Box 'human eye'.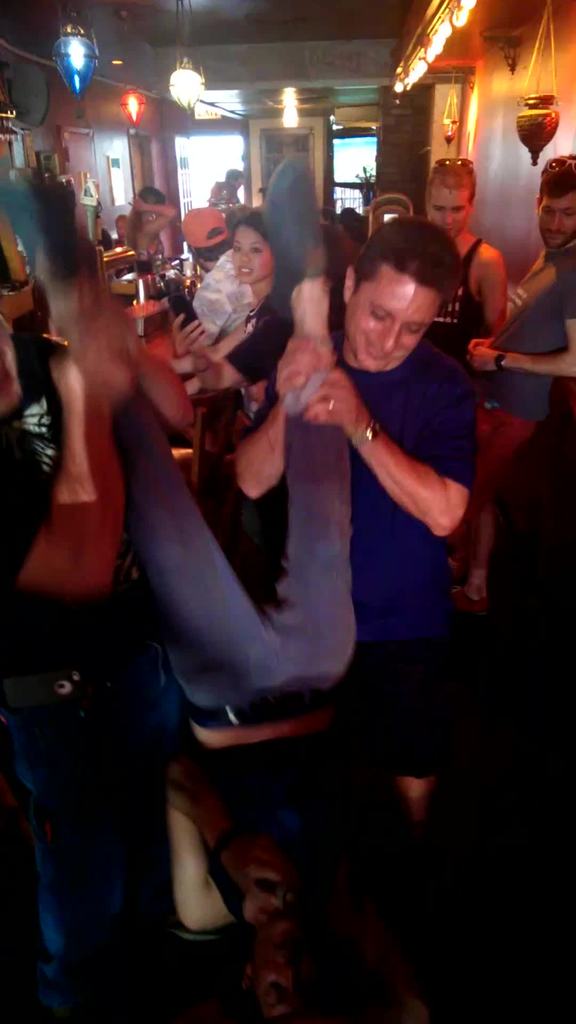
bbox(545, 205, 561, 219).
